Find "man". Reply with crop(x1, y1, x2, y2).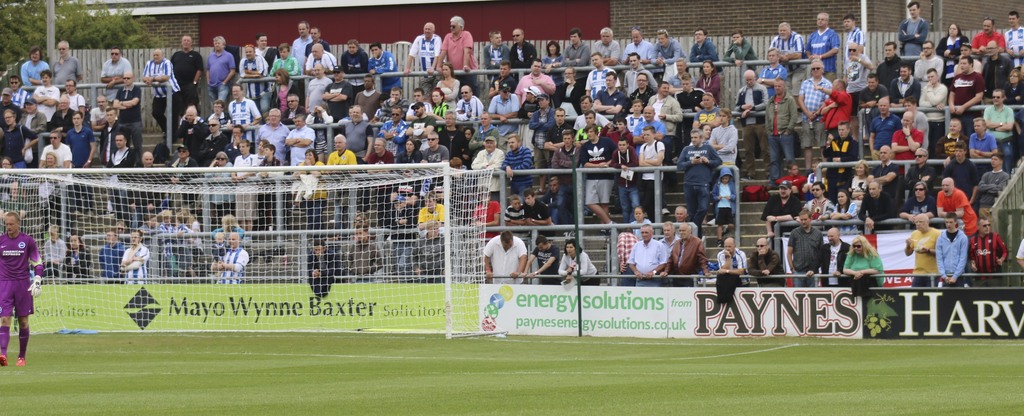
crop(0, 210, 43, 365).
